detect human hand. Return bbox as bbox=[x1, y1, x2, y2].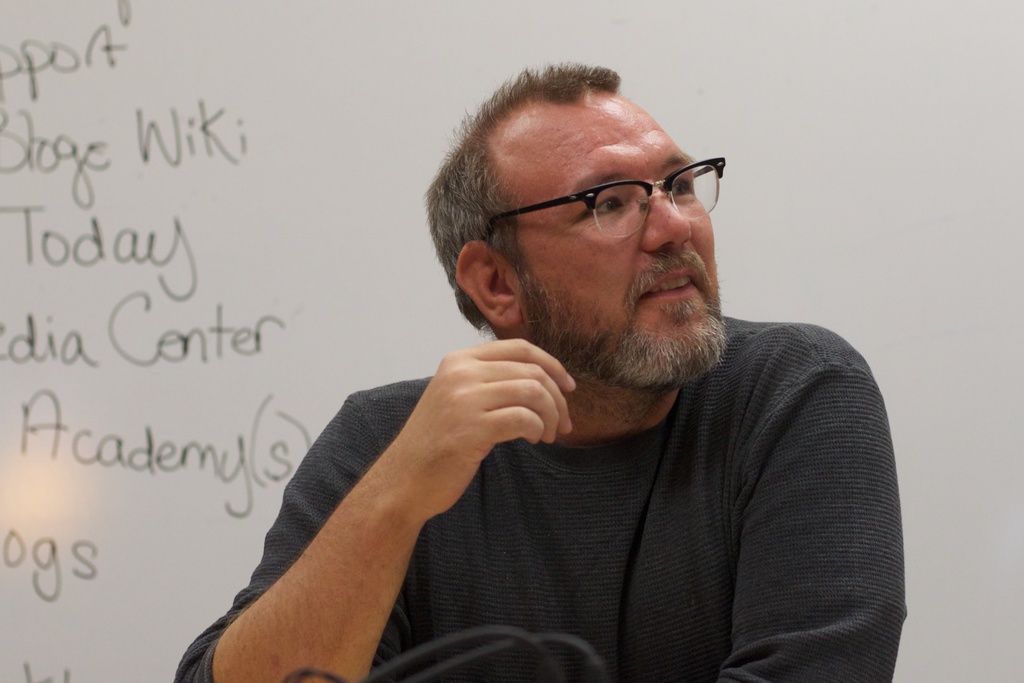
bbox=[399, 337, 572, 507].
